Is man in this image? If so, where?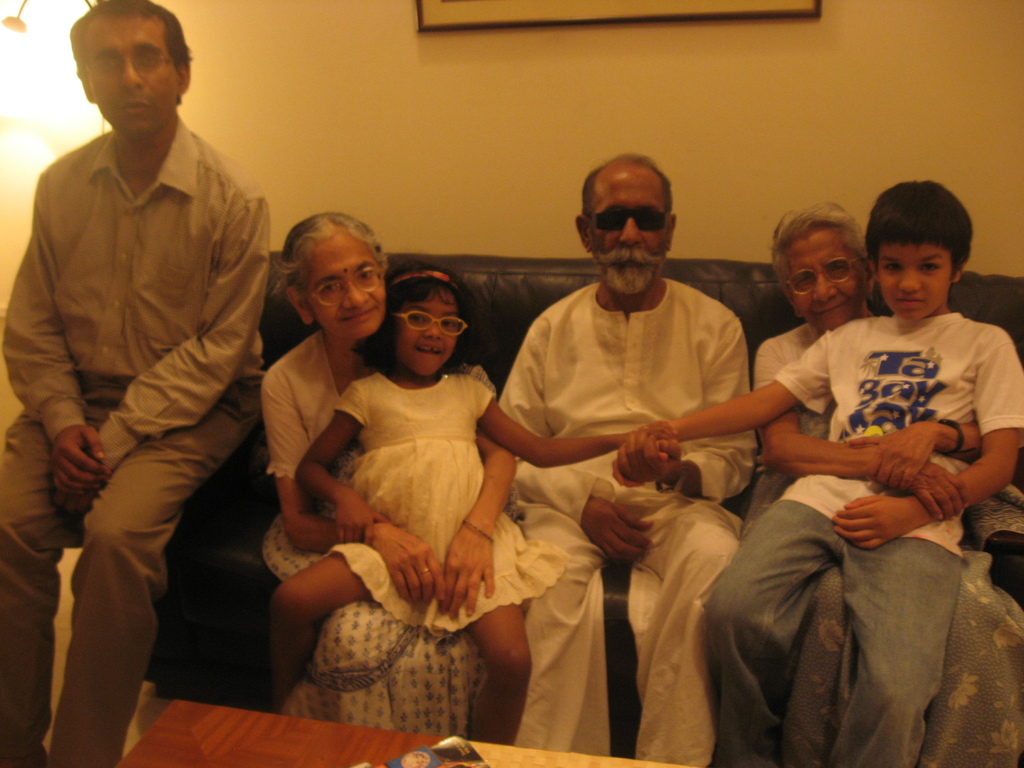
Yes, at <box>497,155,756,767</box>.
